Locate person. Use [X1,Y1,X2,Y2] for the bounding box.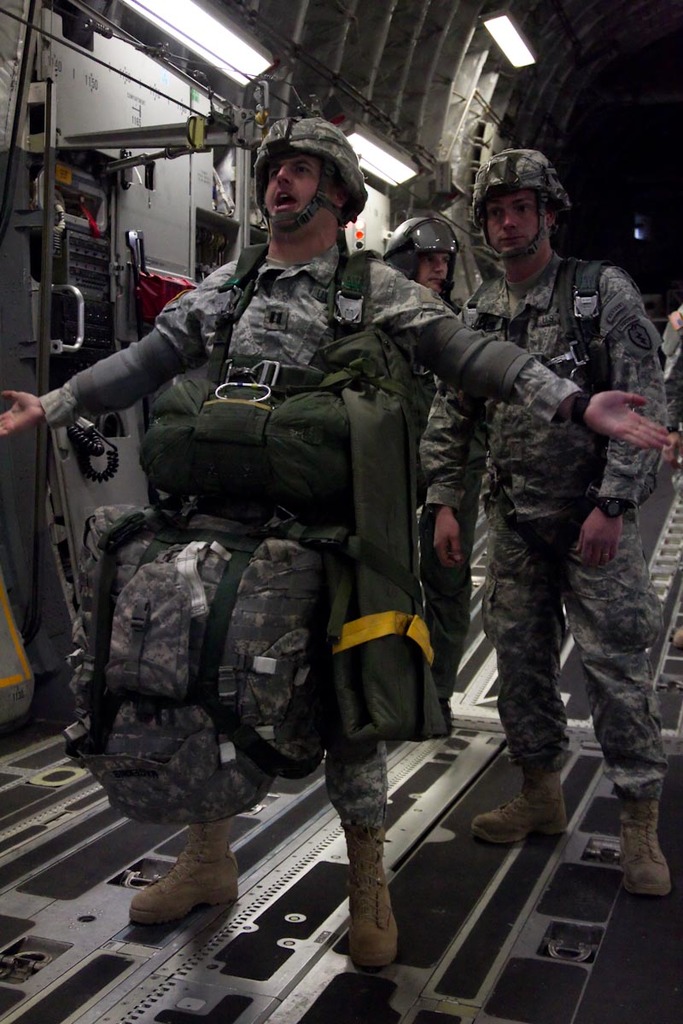
[421,148,671,895].
